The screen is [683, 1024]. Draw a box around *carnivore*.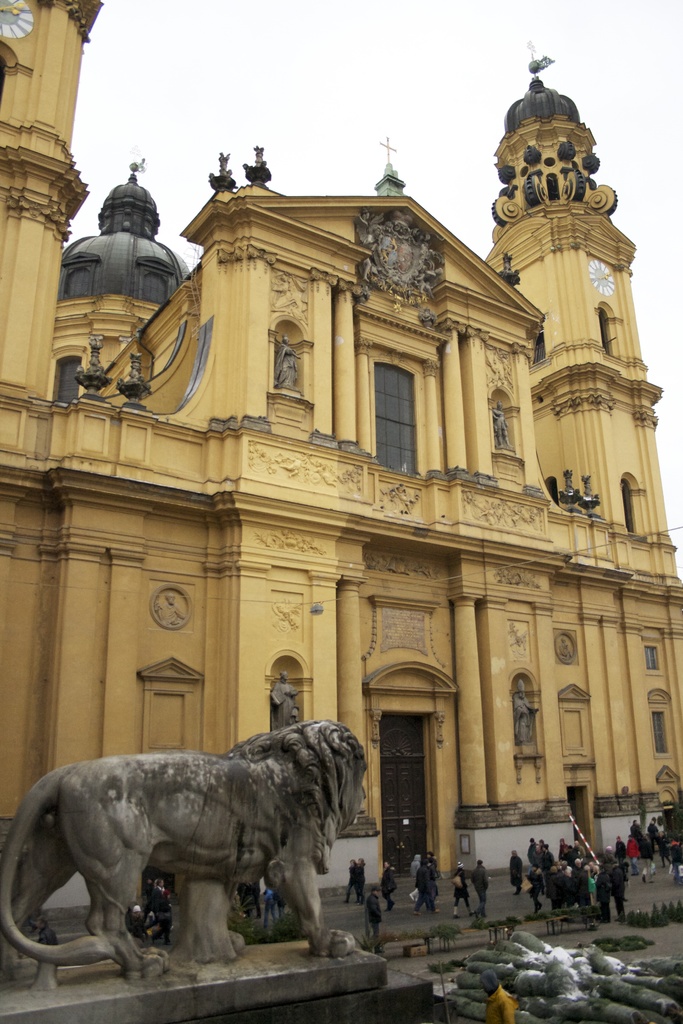
35 723 352 980.
